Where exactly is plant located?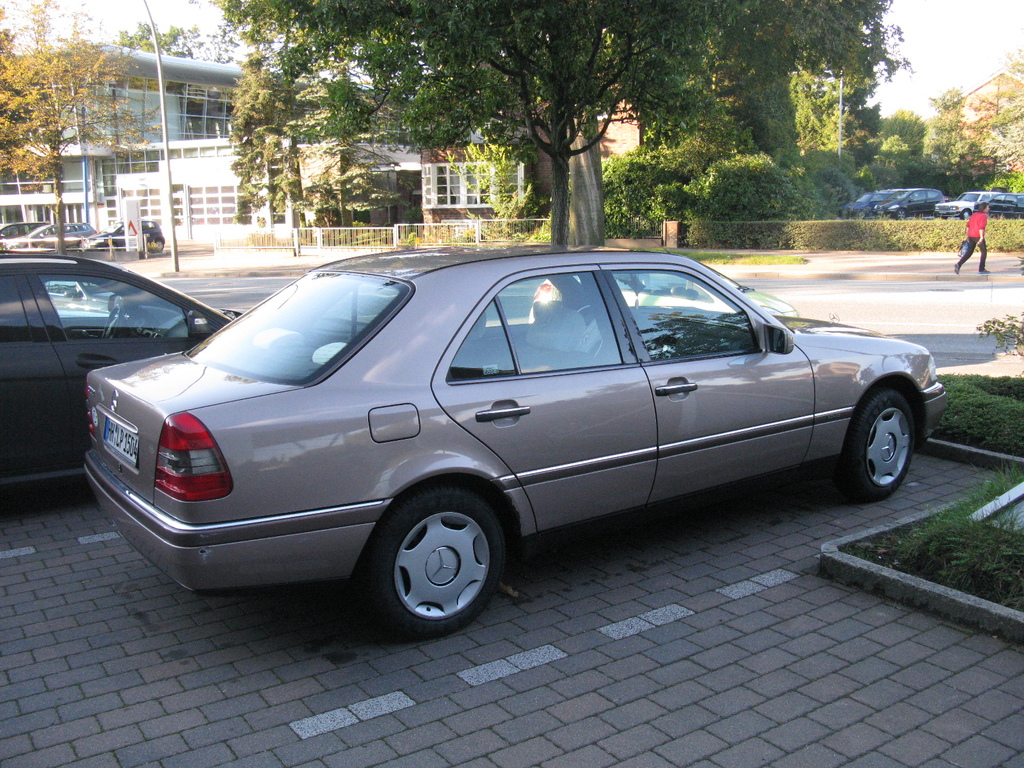
Its bounding box is (973,313,1023,357).
